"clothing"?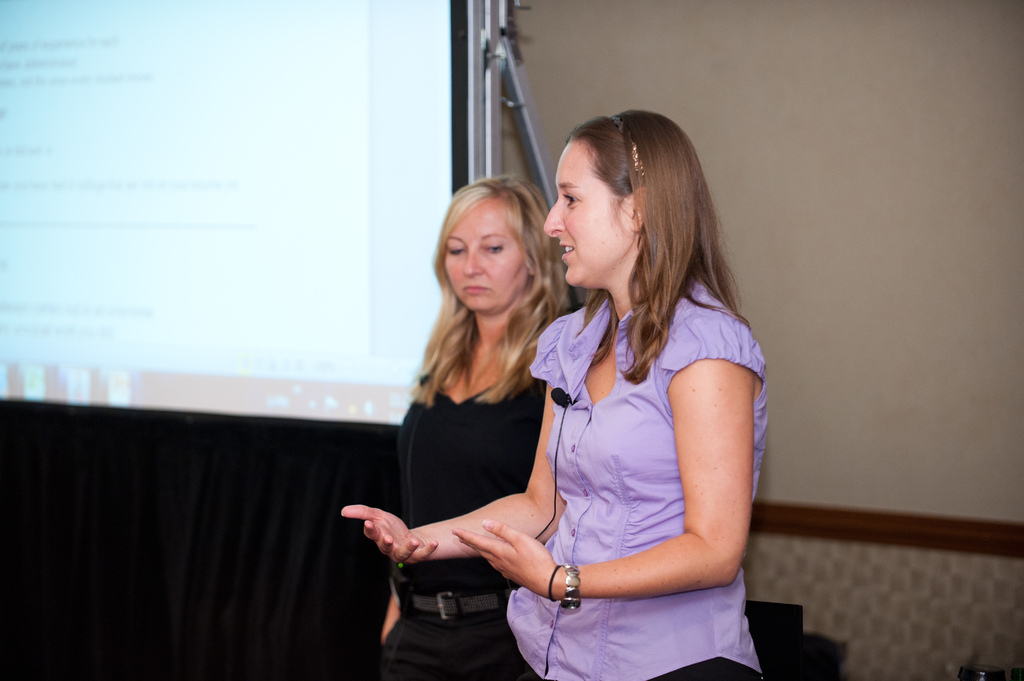
Rect(497, 262, 773, 680)
